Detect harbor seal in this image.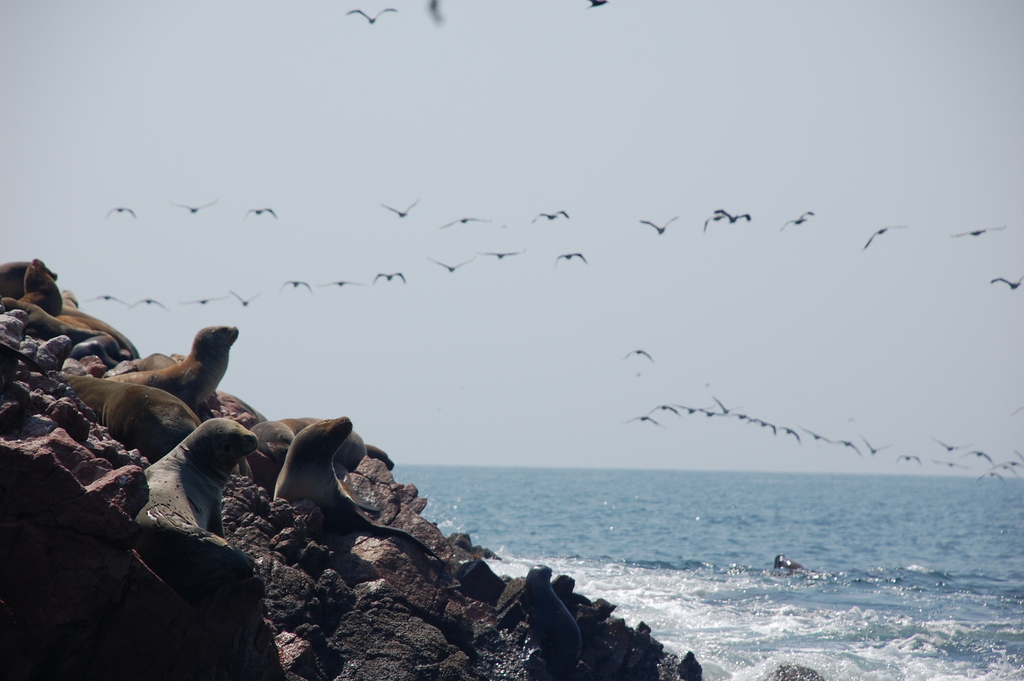
Detection: [x1=280, y1=414, x2=394, y2=475].
